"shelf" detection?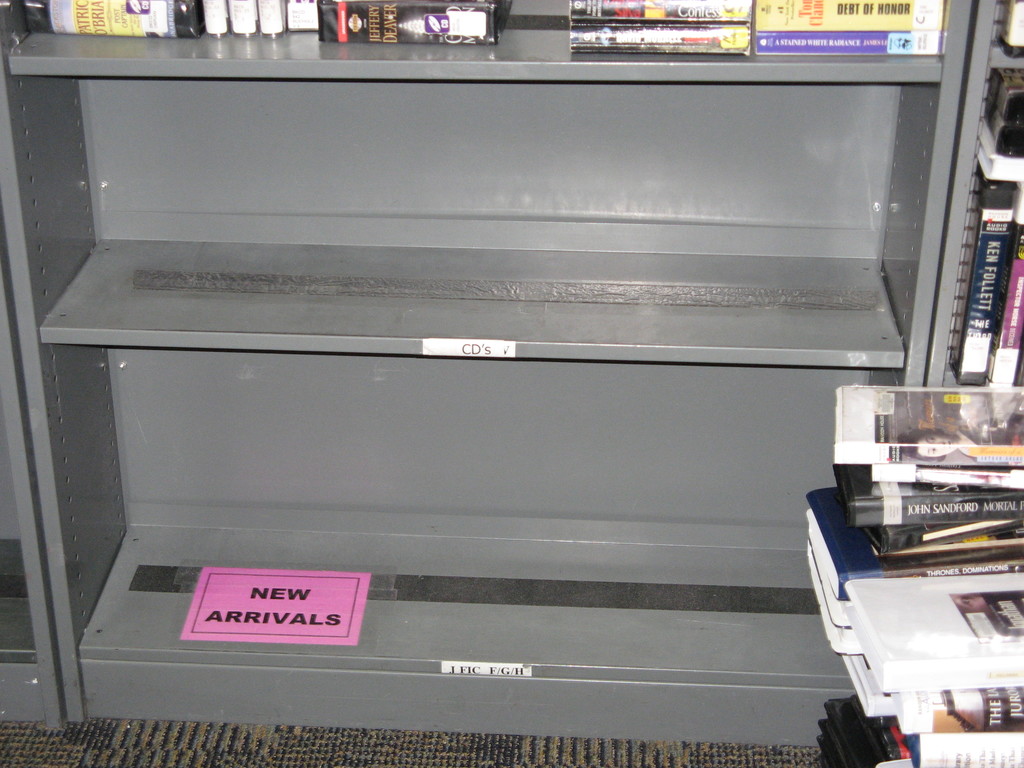
(left=0, top=0, right=1023, bottom=732)
